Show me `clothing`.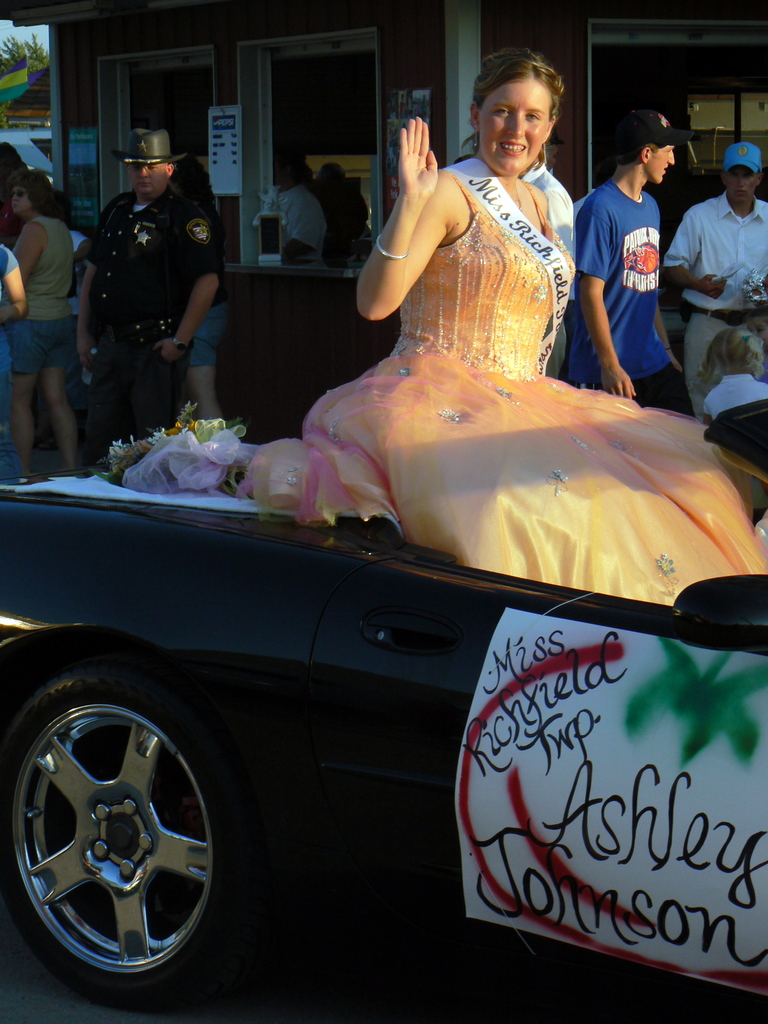
`clothing` is here: left=587, top=136, right=689, bottom=367.
